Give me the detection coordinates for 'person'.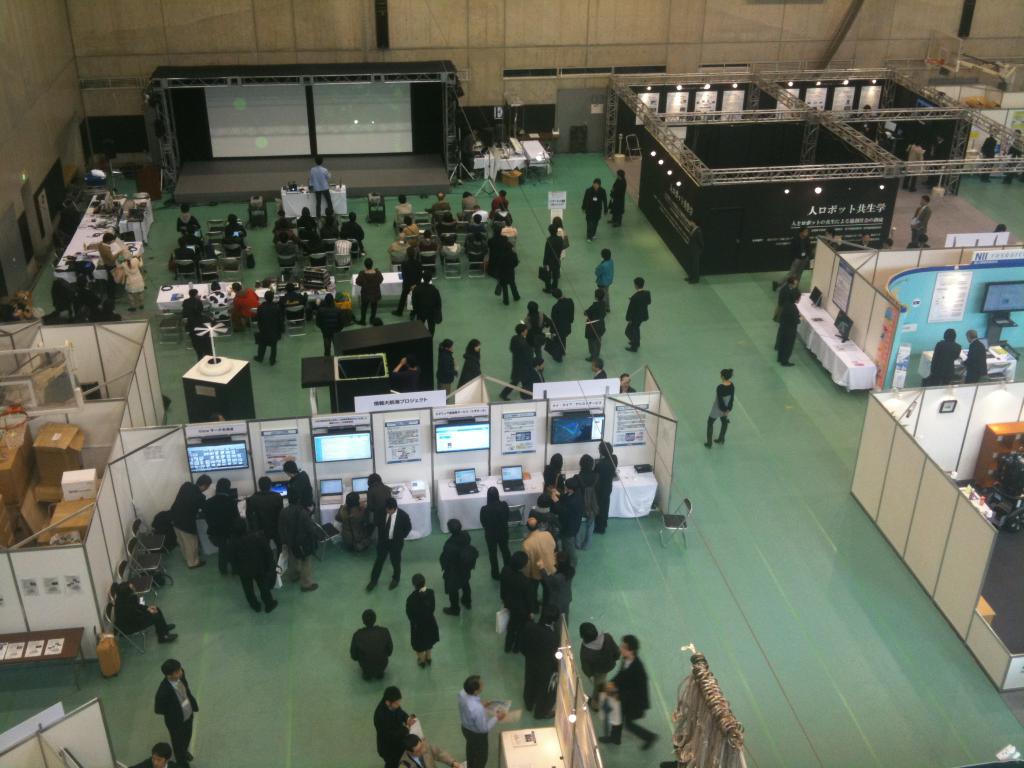
bbox=(774, 290, 797, 368).
